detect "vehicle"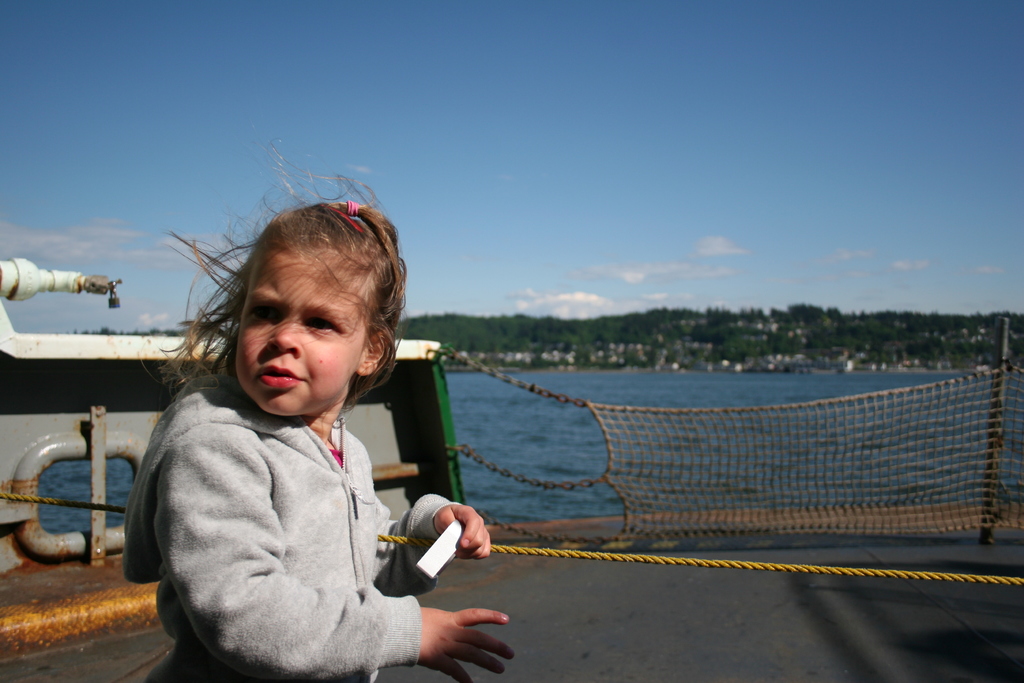
x1=0, y1=256, x2=1023, y2=682
